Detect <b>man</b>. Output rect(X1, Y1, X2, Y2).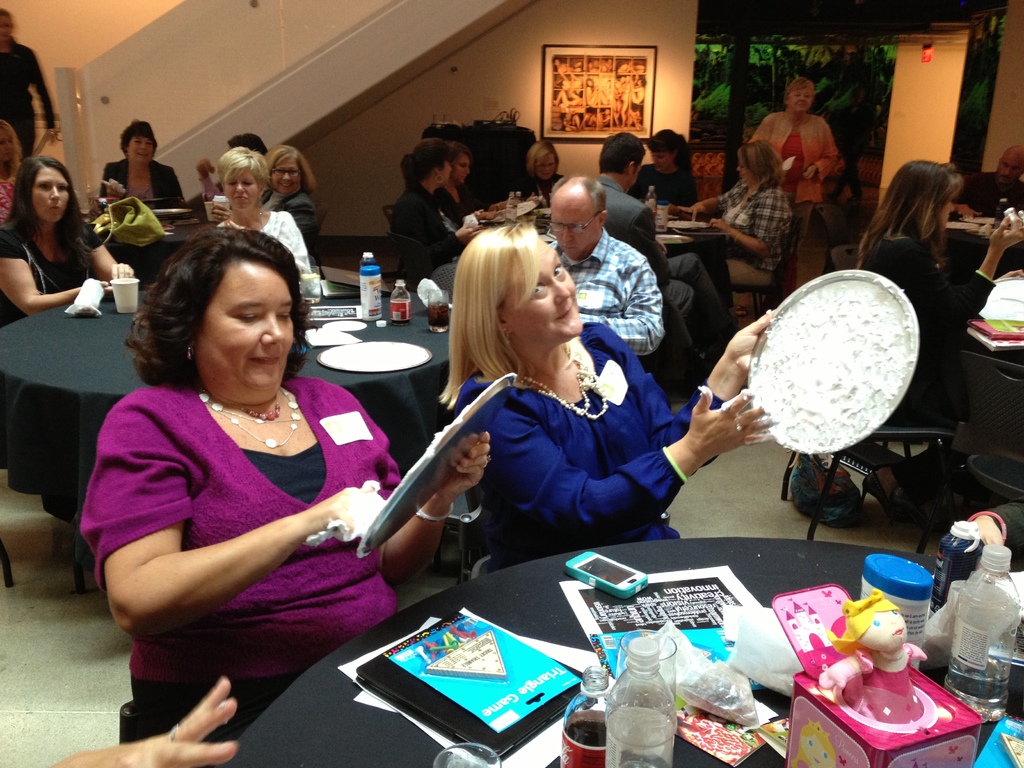
rect(957, 145, 1023, 217).
